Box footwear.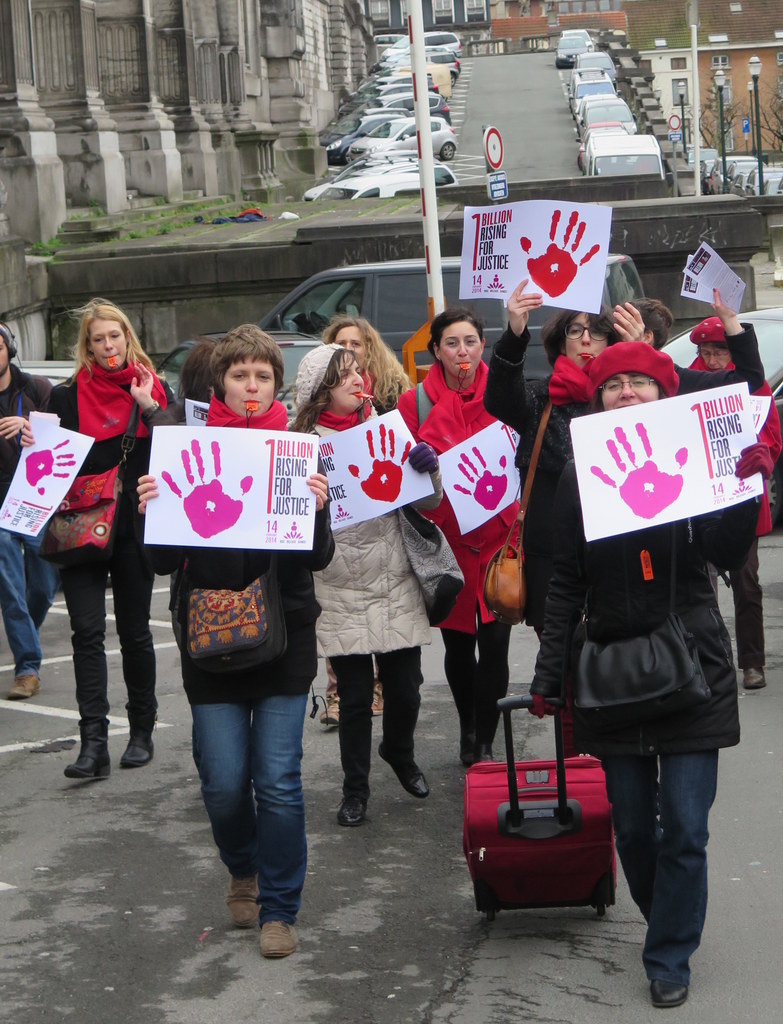
region(321, 692, 343, 727).
